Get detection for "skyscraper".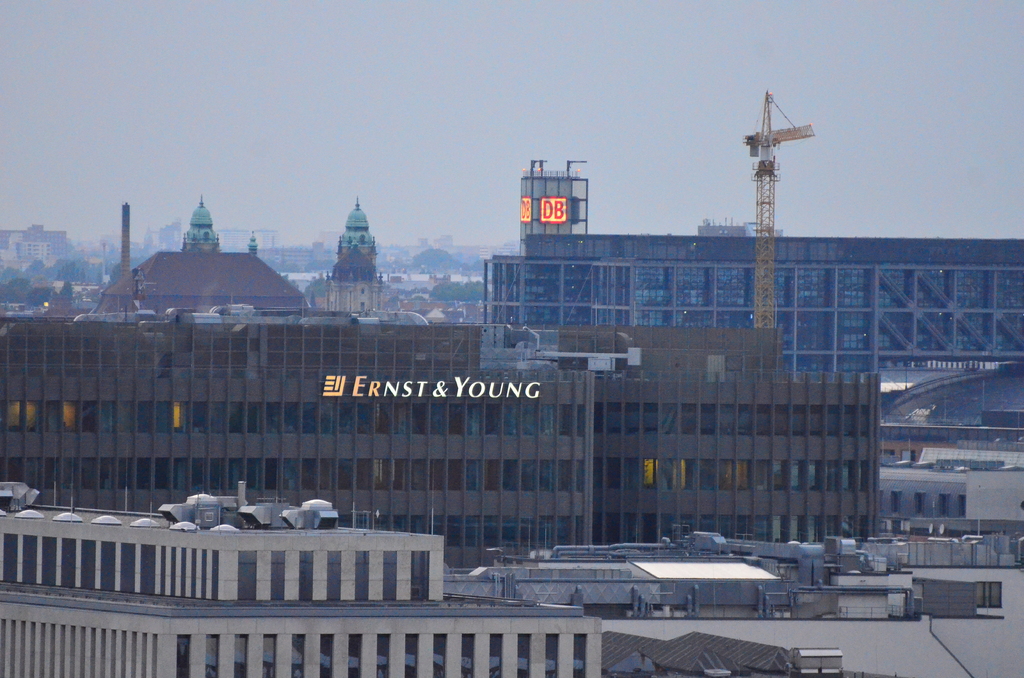
Detection: box=[316, 183, 382, 307].
